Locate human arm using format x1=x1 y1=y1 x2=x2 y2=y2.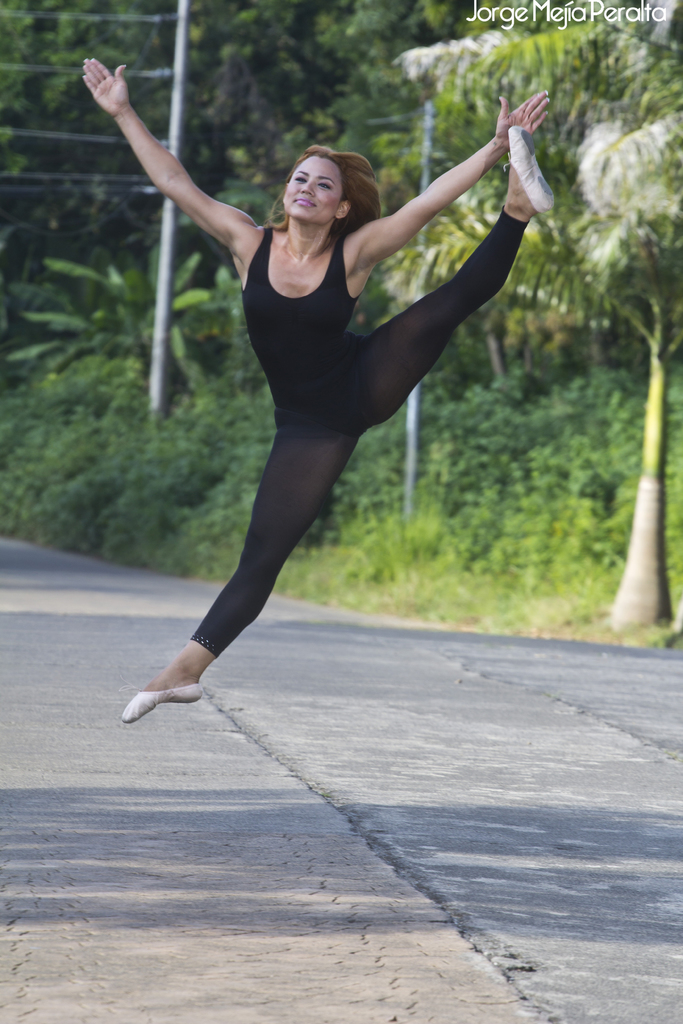
x1=87 y1=68 x2=254 y2=269.
